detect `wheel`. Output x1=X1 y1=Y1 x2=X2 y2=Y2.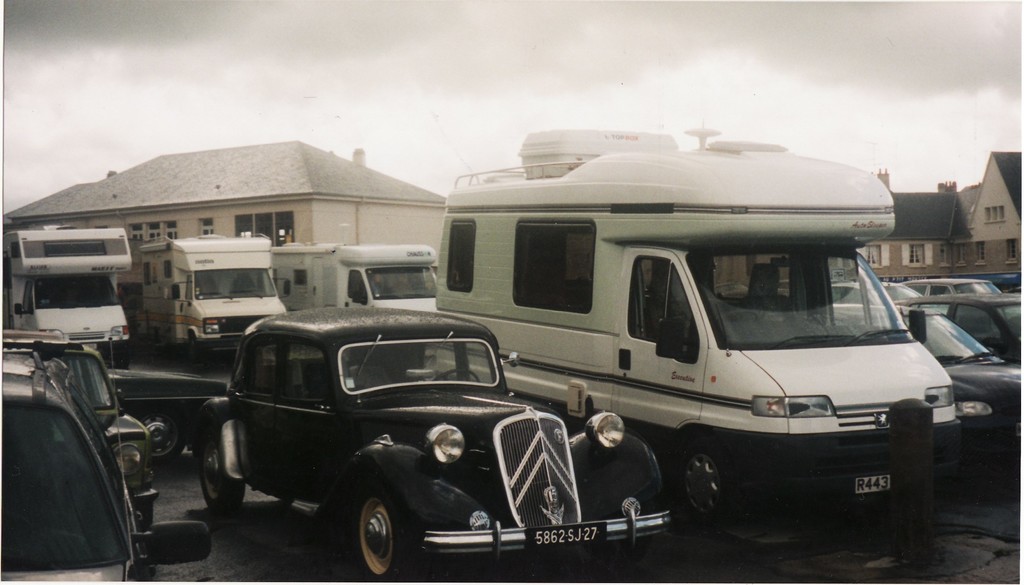
x1=113 y1=342 x2=129 y2=370.
